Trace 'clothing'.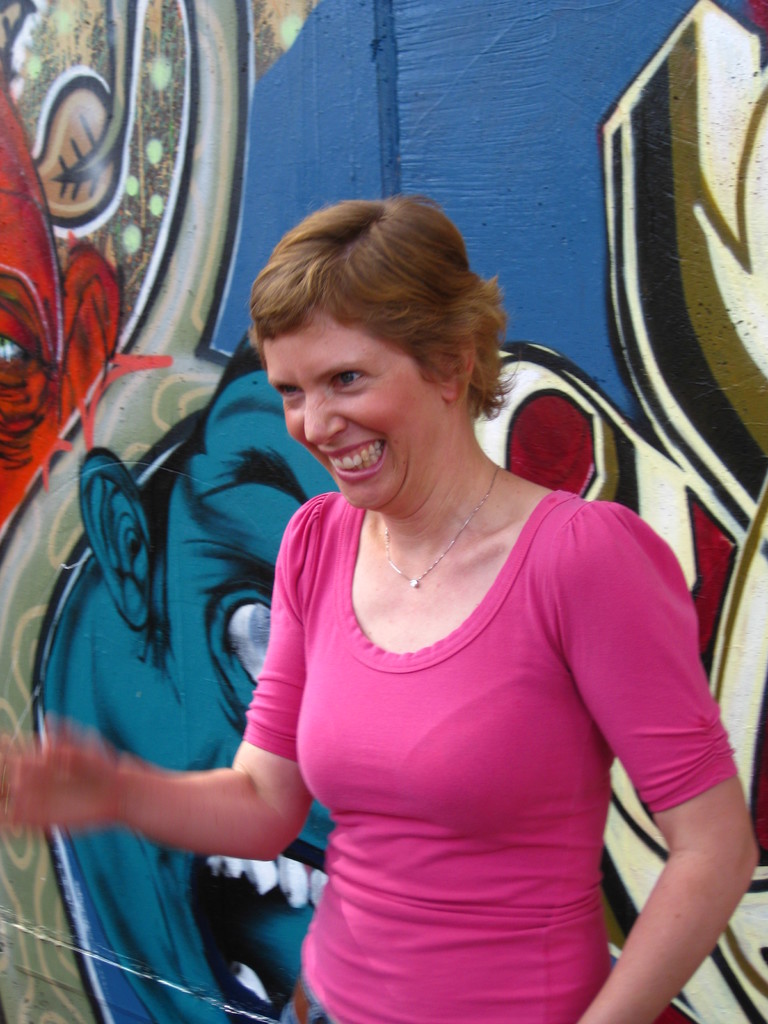
Traced to Rect(253, 456, 699, 995).
